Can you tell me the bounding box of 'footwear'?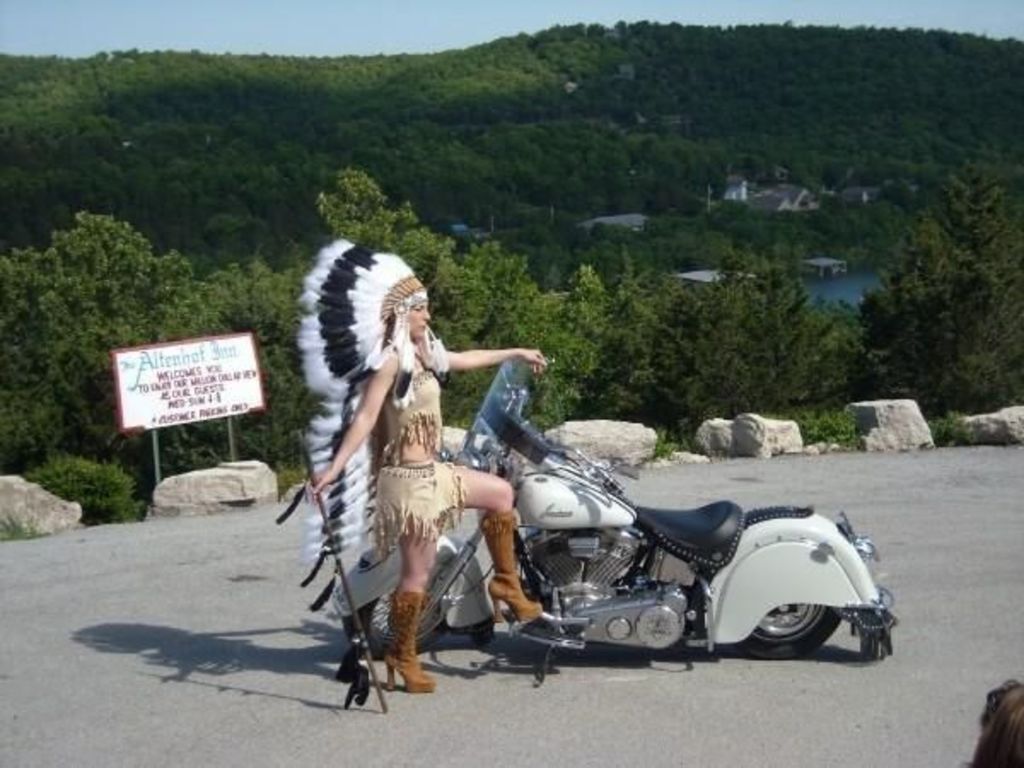
bbox=(379, 587, 437, 695).
